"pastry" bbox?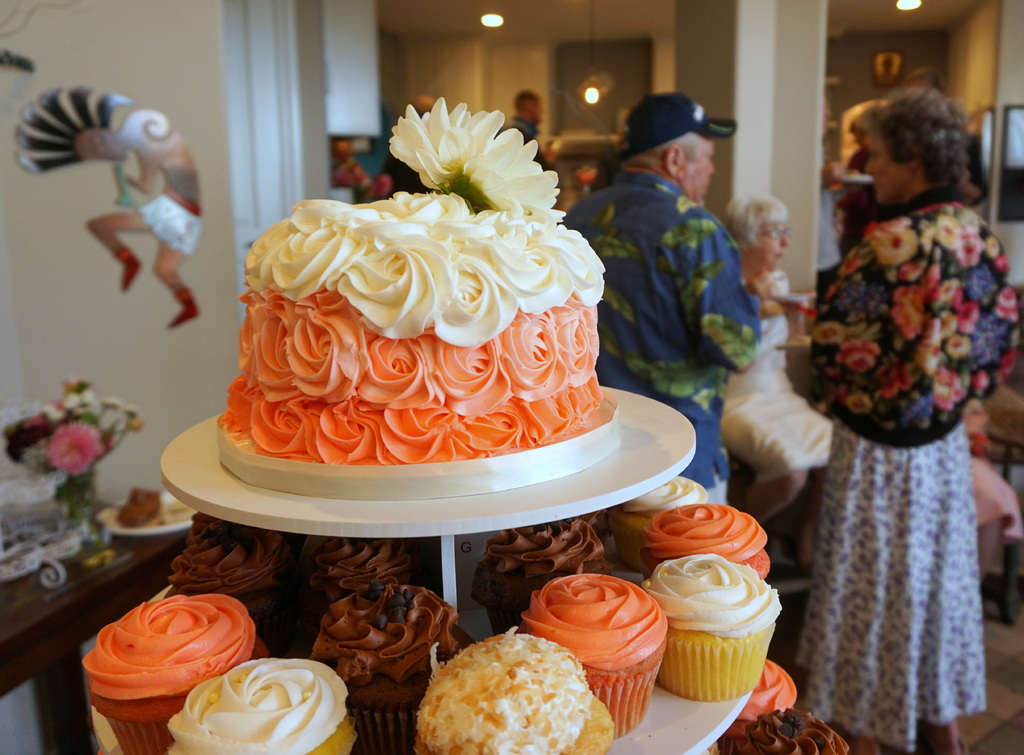
[525, 573, 664, 743]
